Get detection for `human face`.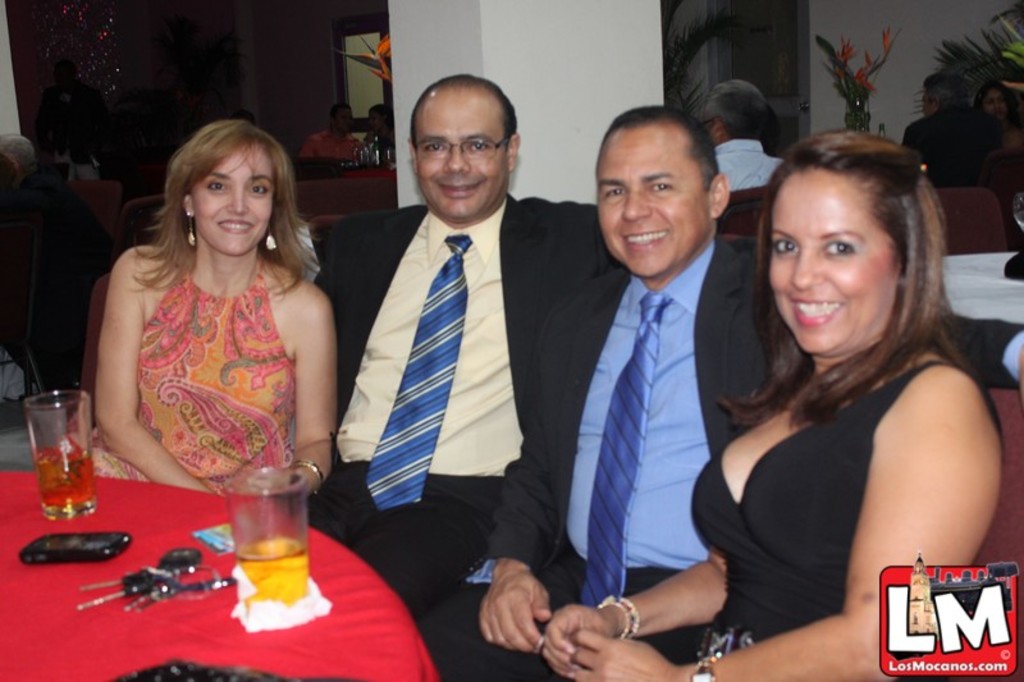
Detection: left=416, top=116, right=509, bottom=218.
